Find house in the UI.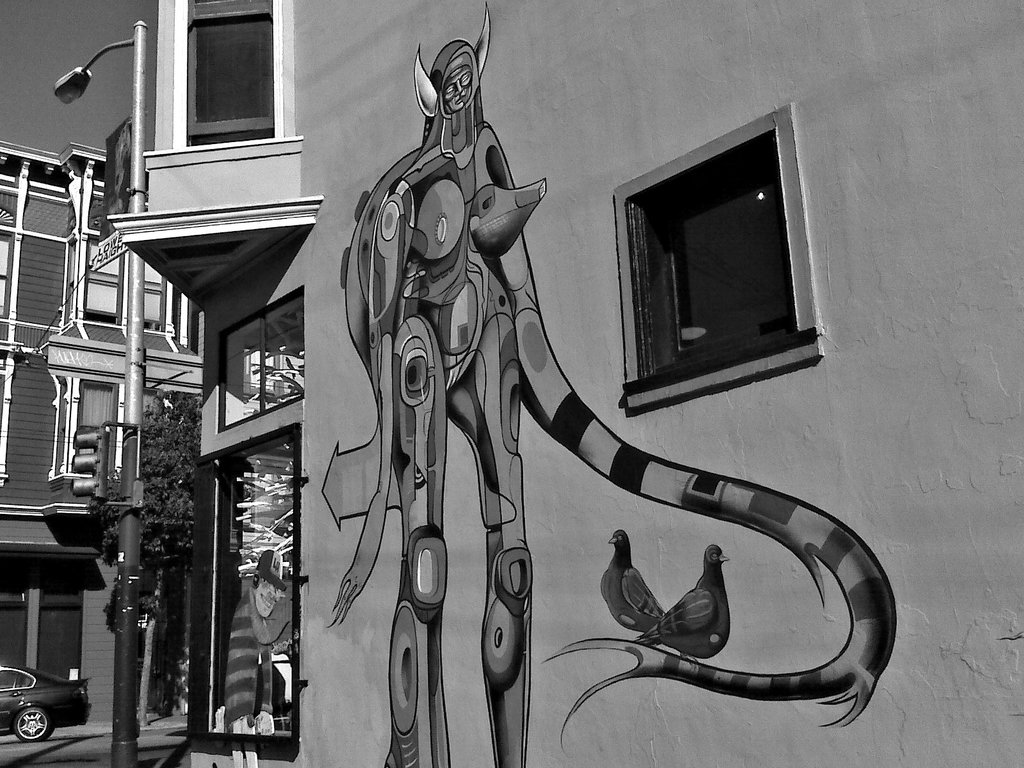
UI element at 154 0 1023 767.
